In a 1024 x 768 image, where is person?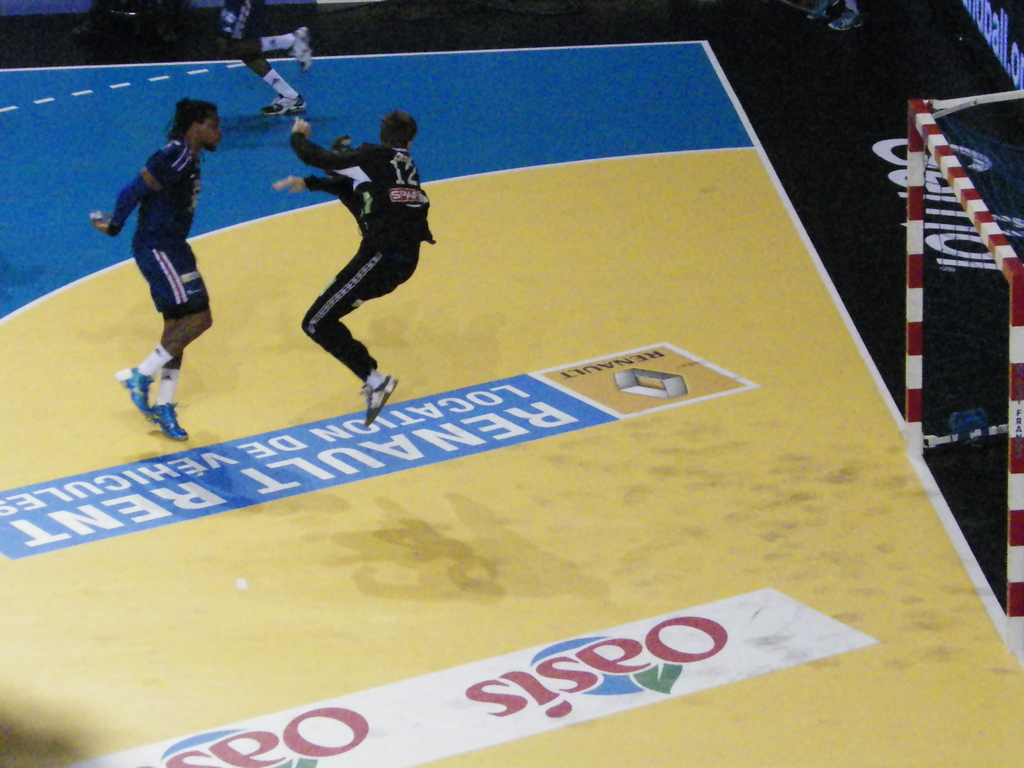
808,0,865,30.
